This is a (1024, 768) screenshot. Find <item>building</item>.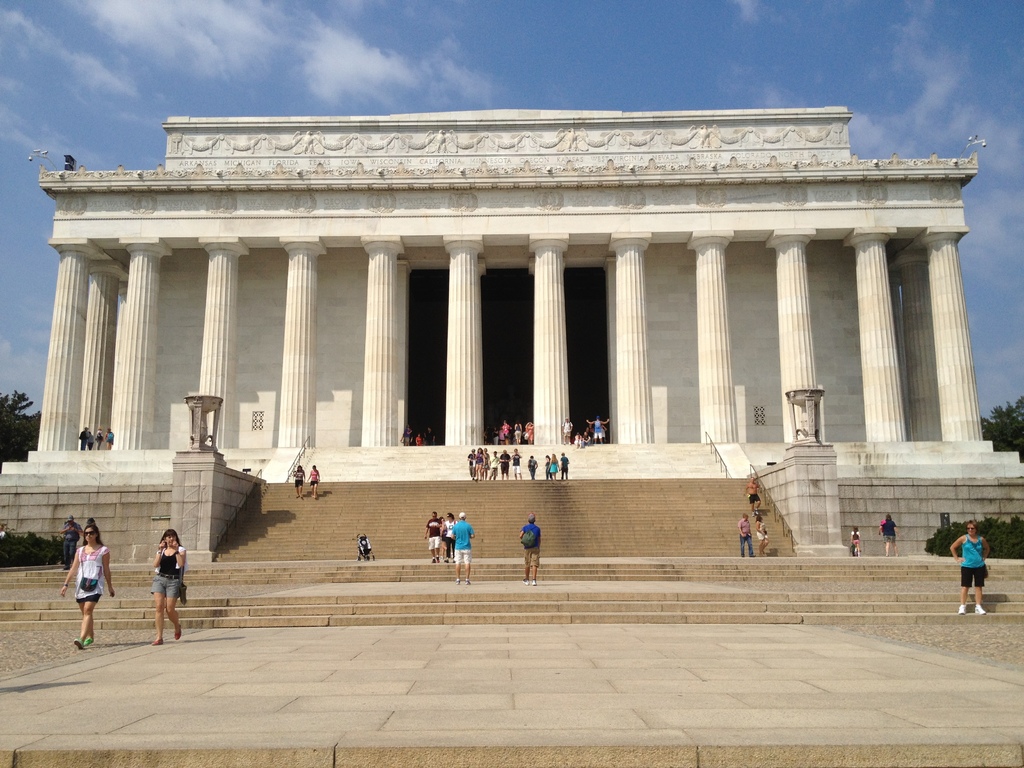
Bounding box: (0, 106, 1023, 620).
